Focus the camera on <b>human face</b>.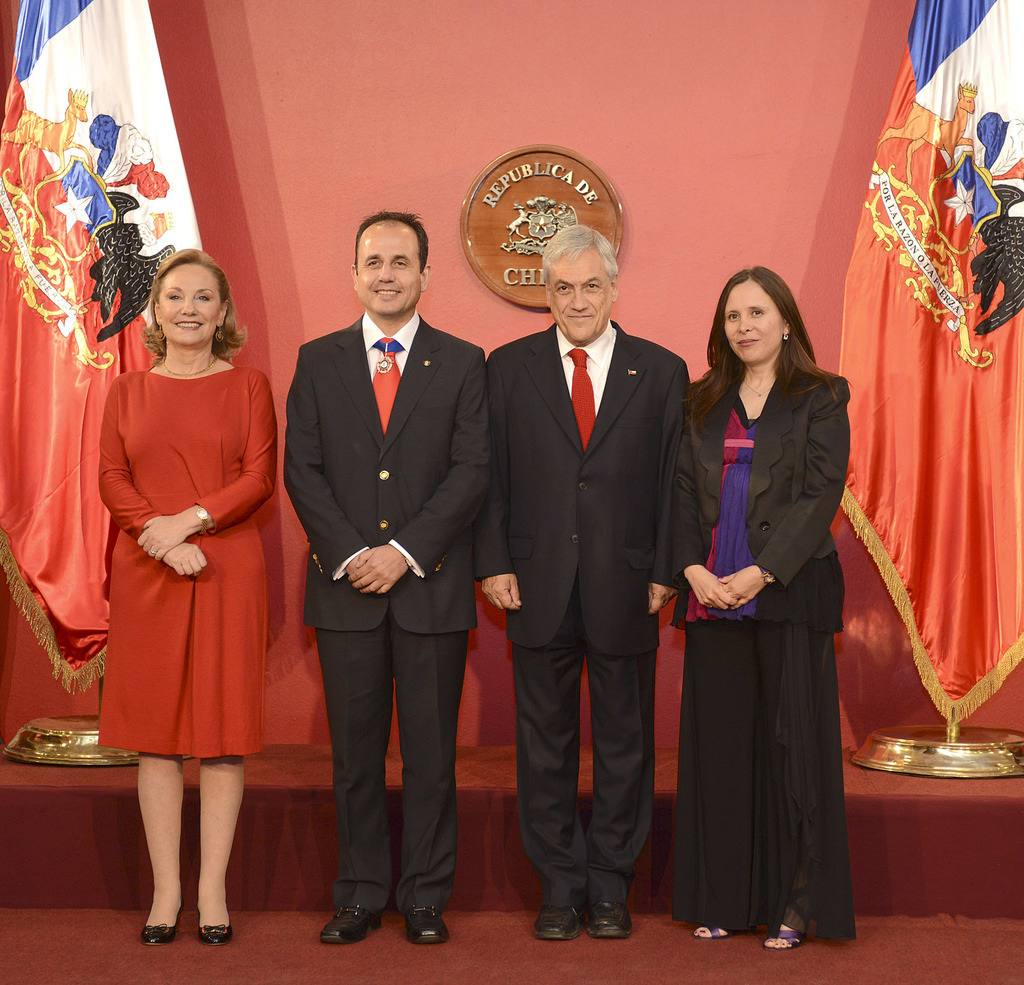
Focus region: {"x1": 157, "y1": 263, "x2": 223, "y2": 344}.
